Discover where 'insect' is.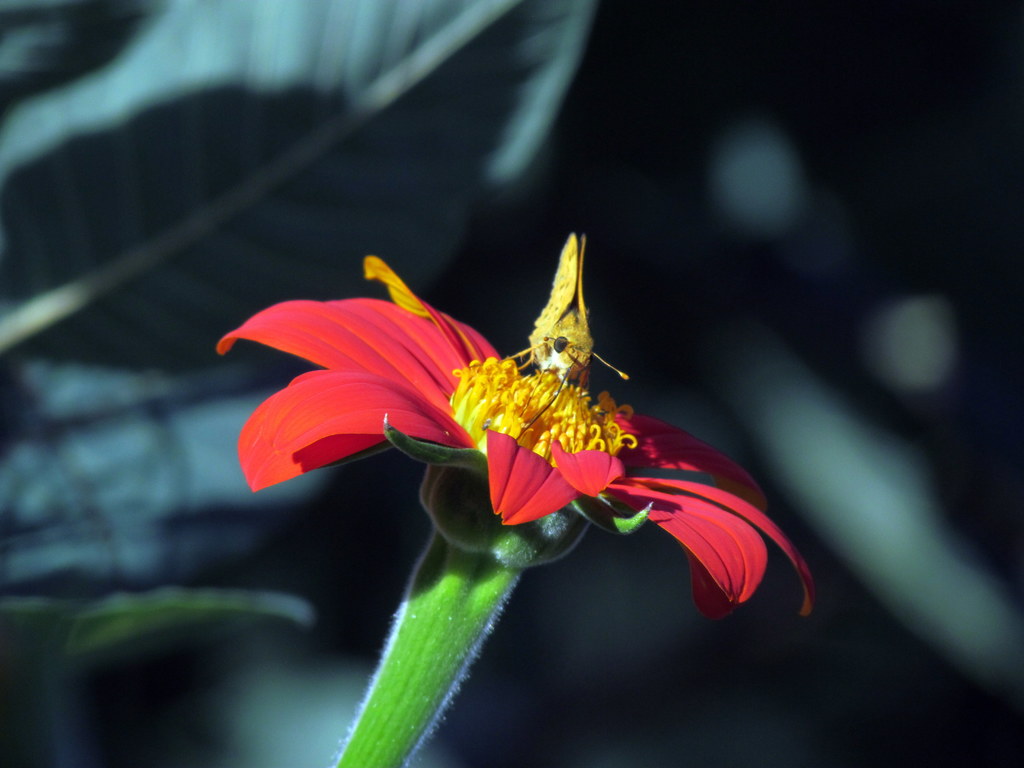
Discovered at 508/229/630/441.
